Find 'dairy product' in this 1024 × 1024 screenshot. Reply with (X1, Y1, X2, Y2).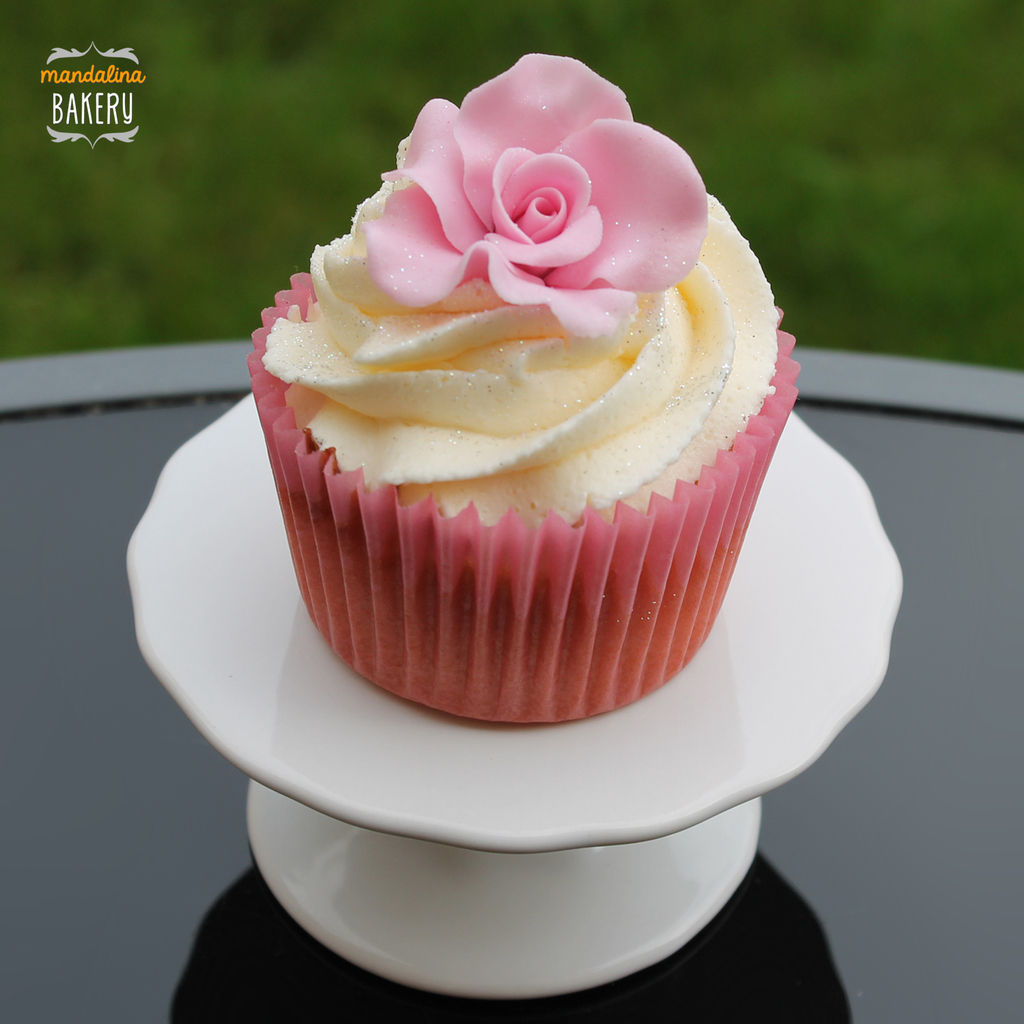
(248, 101, 755, 703).
